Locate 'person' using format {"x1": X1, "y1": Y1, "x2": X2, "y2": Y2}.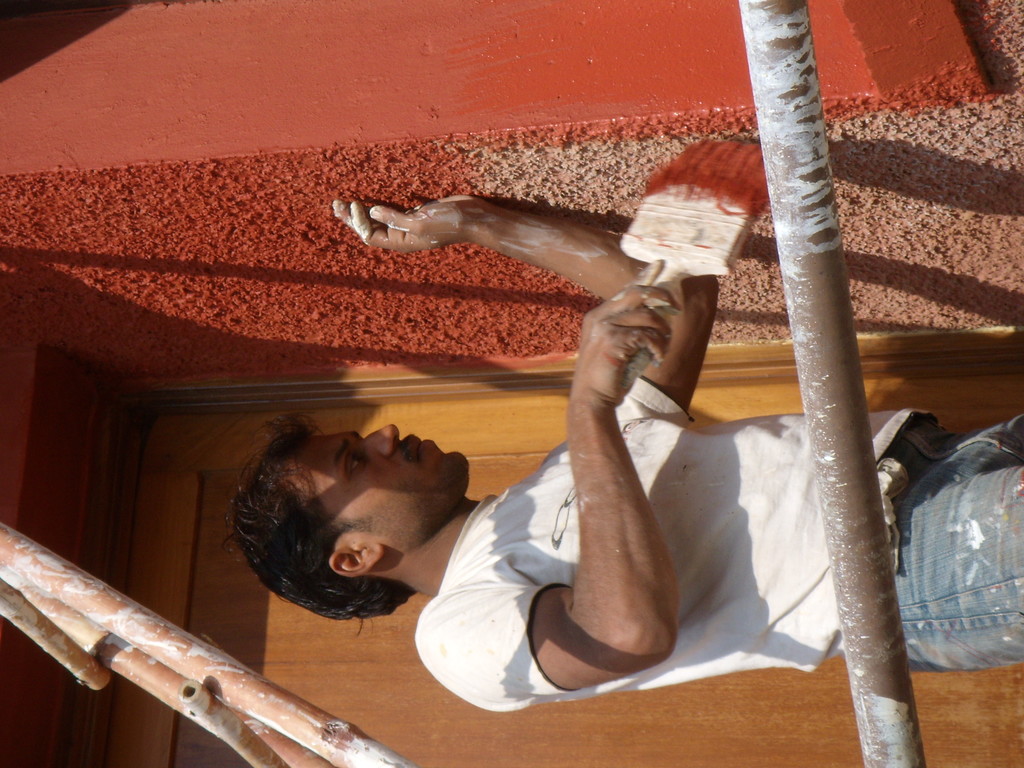
{"x1": 228, "y1": 149, "x2": 865, "y2": 726}.
